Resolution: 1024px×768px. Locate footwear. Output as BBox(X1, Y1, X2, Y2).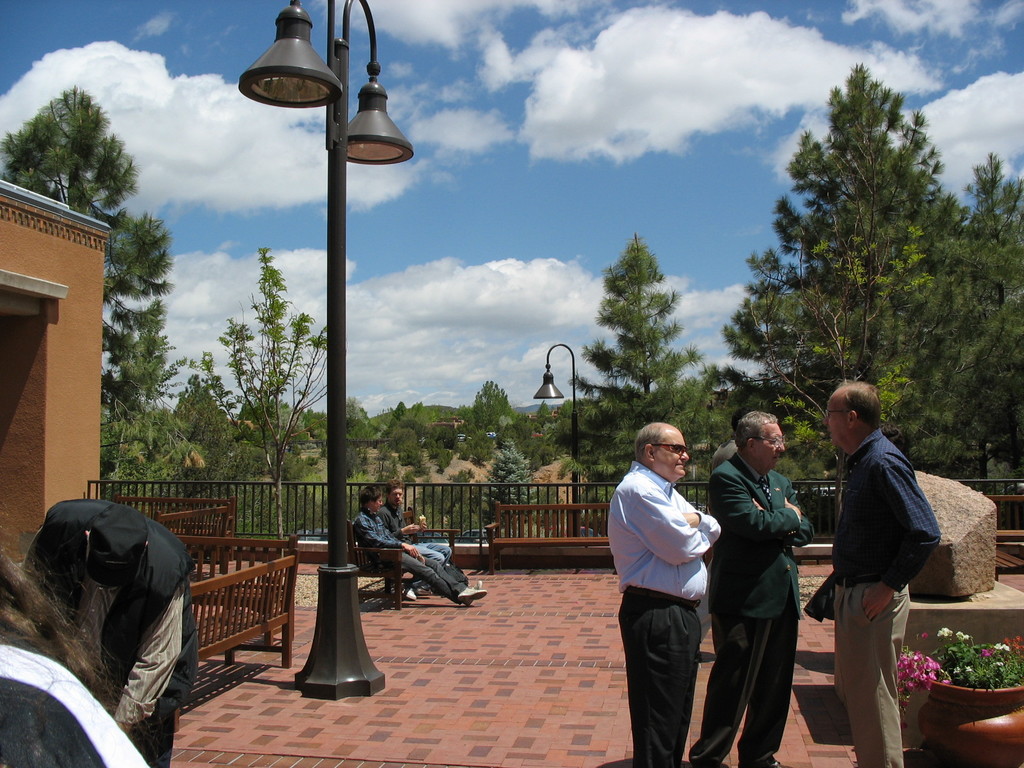
BBox(401, 587, 419, 603).
